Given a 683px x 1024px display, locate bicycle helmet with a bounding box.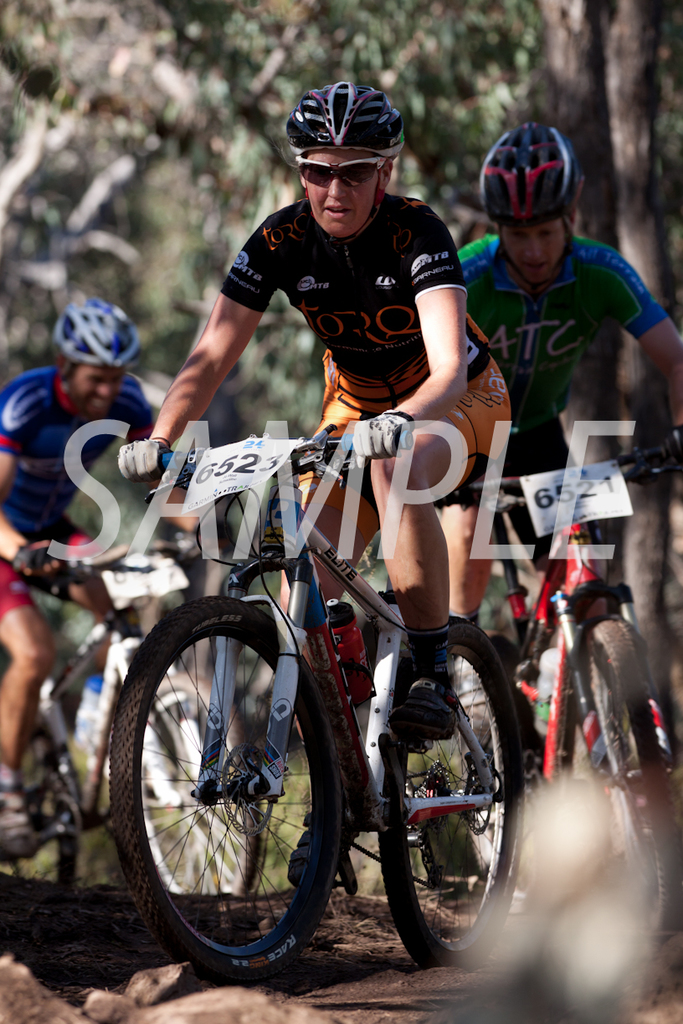
Located: pyautogui.locateOnScreen(474, 122, 576, 221).
